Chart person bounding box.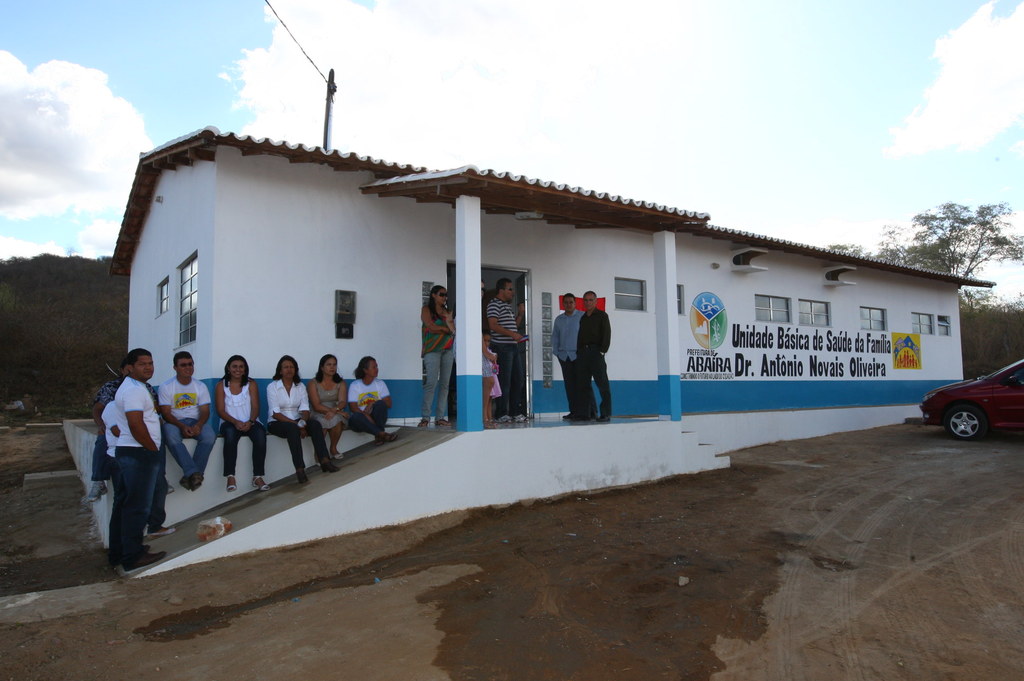
Charted: 307:357:344:460.
